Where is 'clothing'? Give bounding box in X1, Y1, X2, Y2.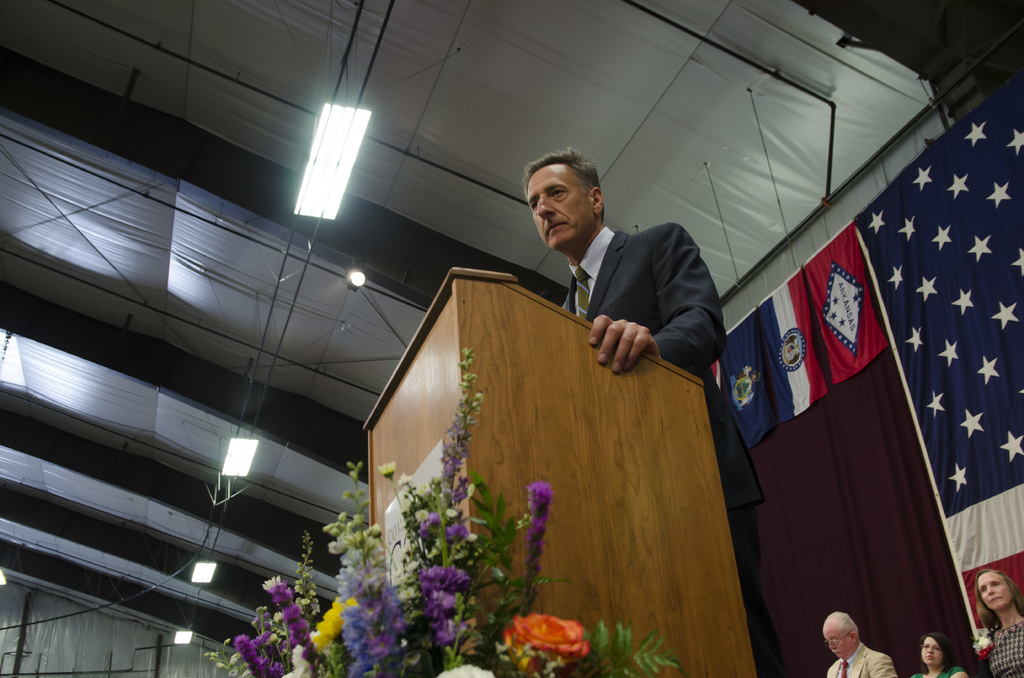
990, 617, 1023, 677.
